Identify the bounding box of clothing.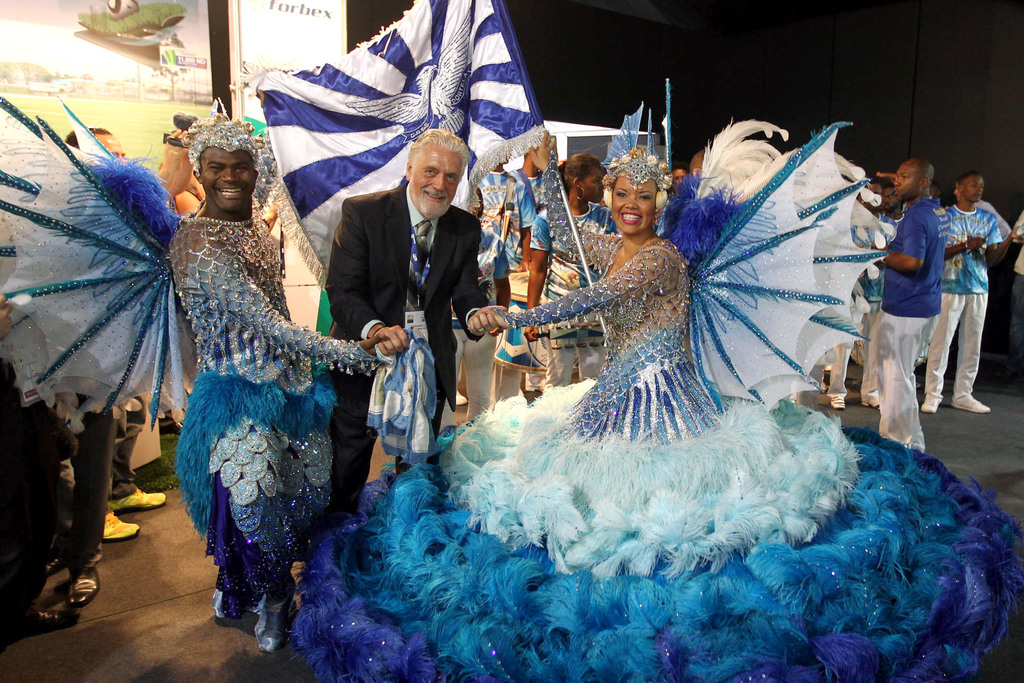
<box>508,198,605,381</box>.
